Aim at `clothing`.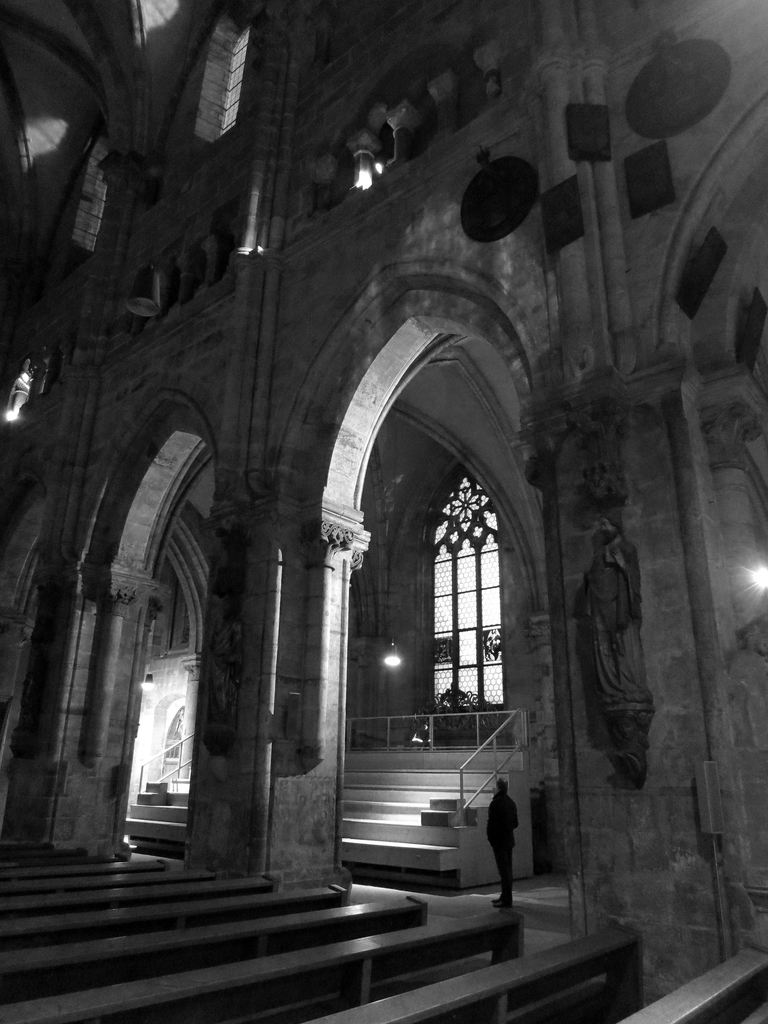
Aimed at (488, 790, 516, 901).
